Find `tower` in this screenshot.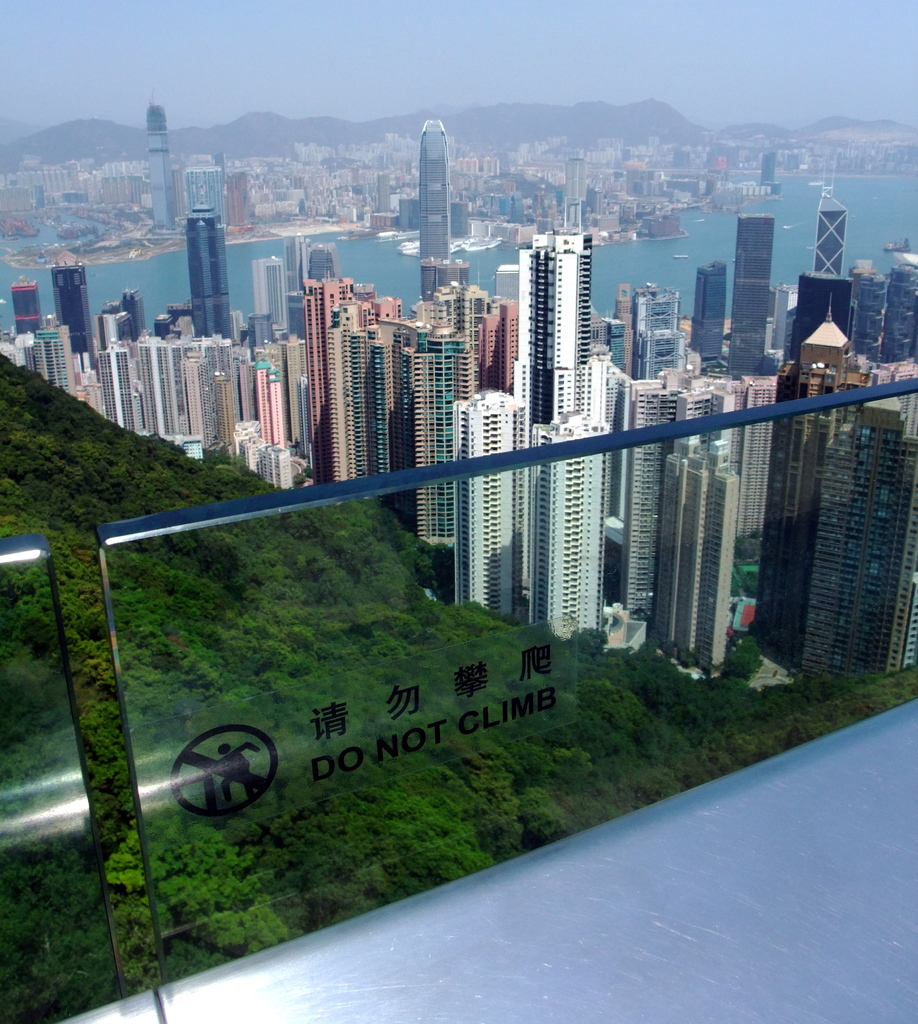
The bounding box for `tower` is box(735, 309, 860, 684).
